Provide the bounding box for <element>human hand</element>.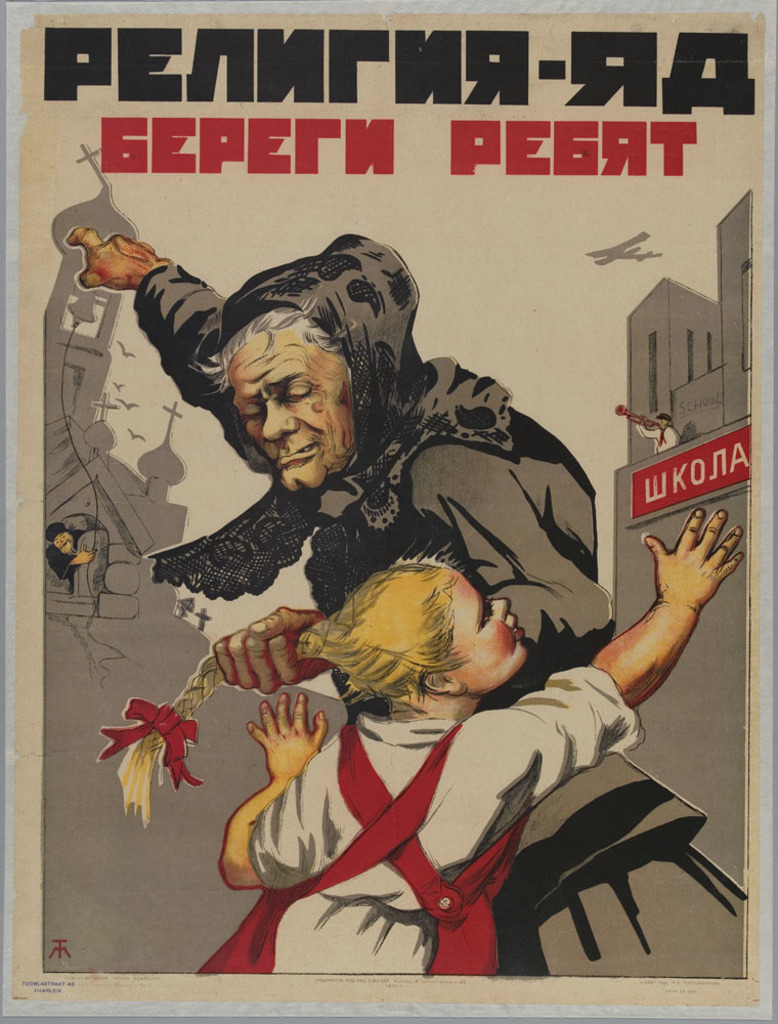
245/687/330/783.
